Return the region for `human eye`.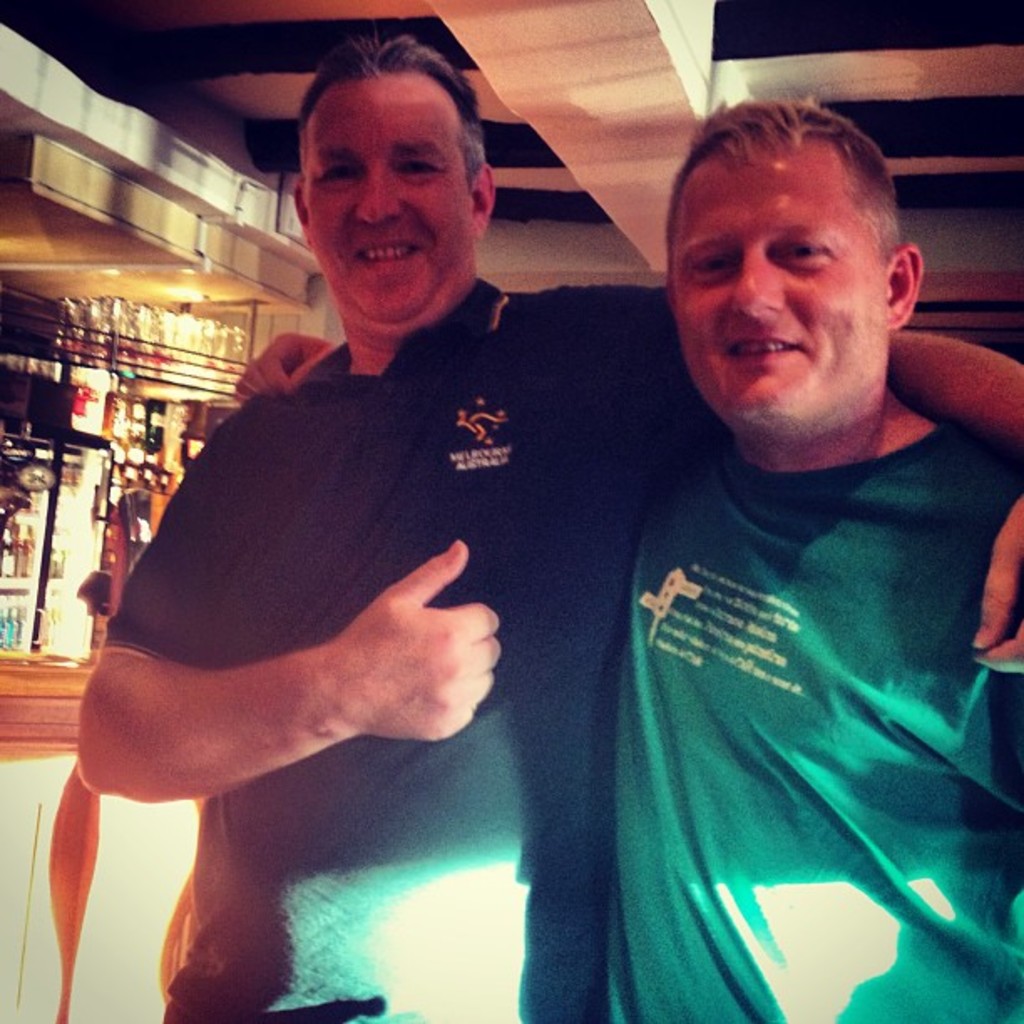
392:149:442:184.
